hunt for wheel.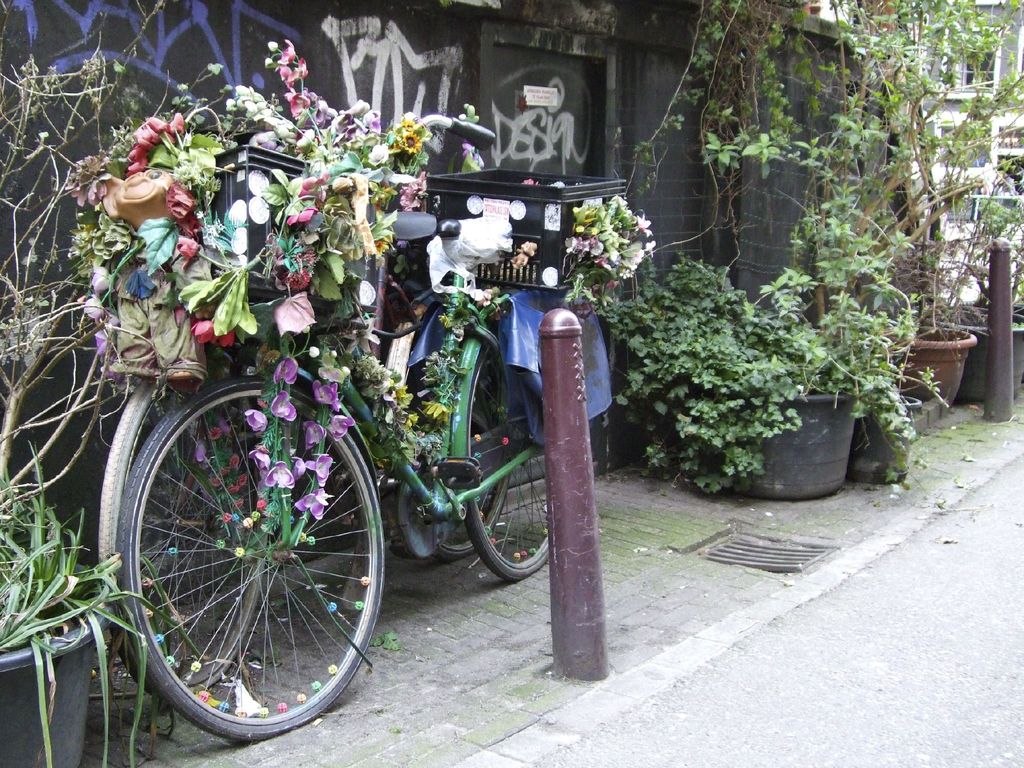
Hunted down at (98,378,277,699).
